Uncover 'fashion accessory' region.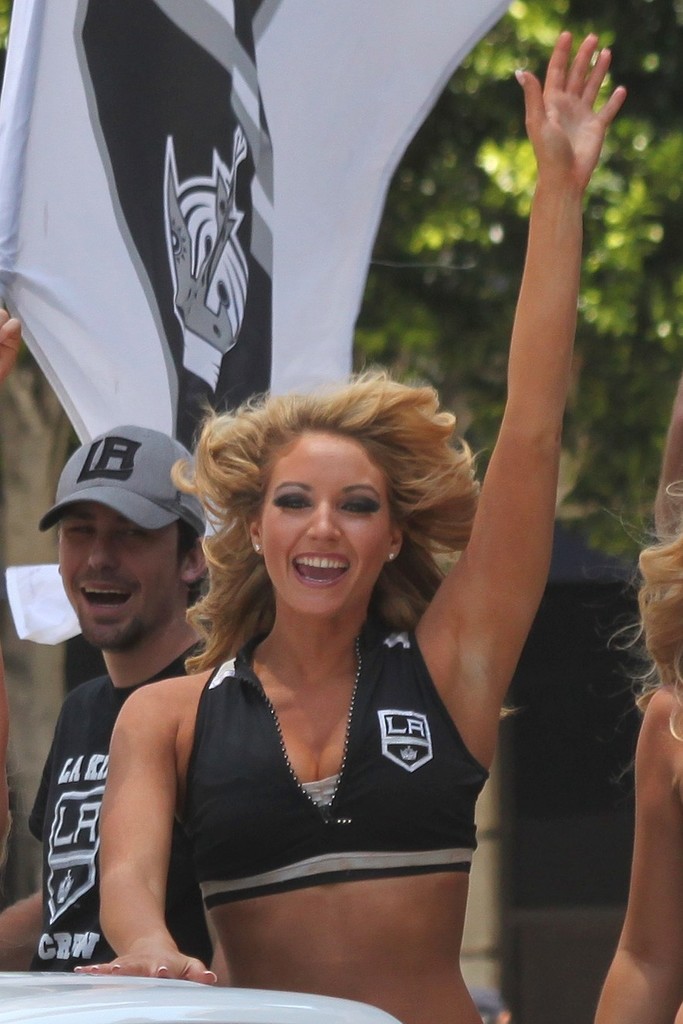
Uncovered: x1=254, y1=540, x2=261, y2=558.
